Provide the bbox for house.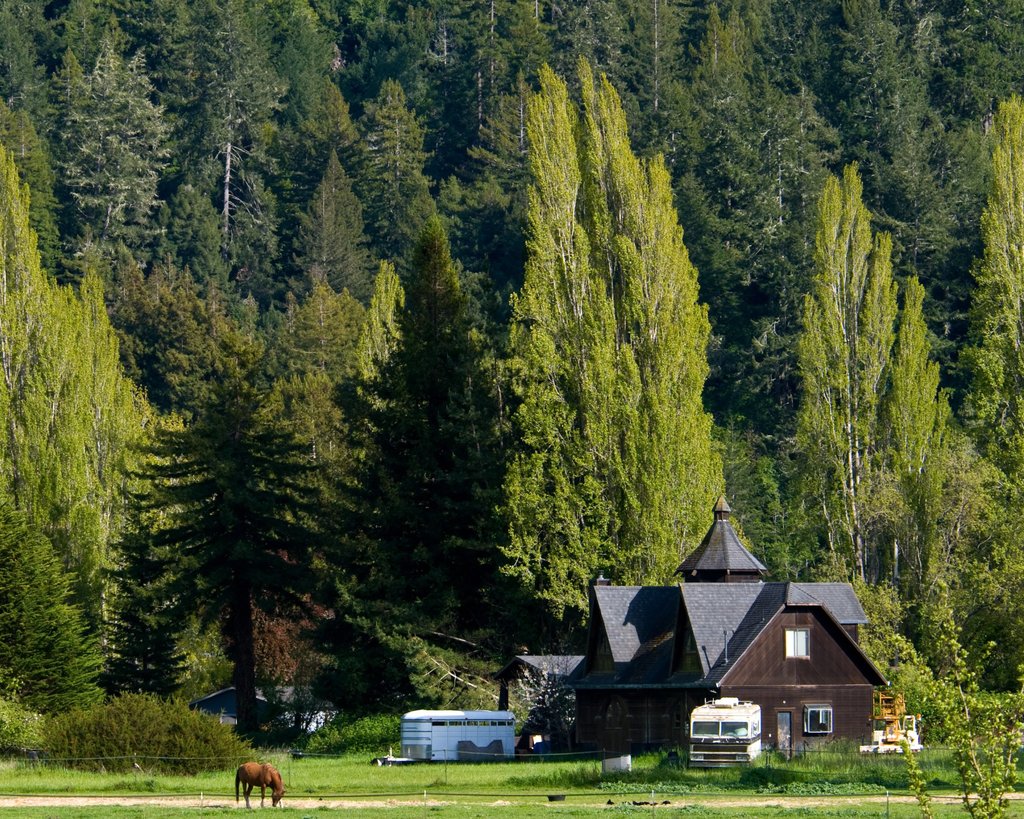
(191, 672, 346, 744).
